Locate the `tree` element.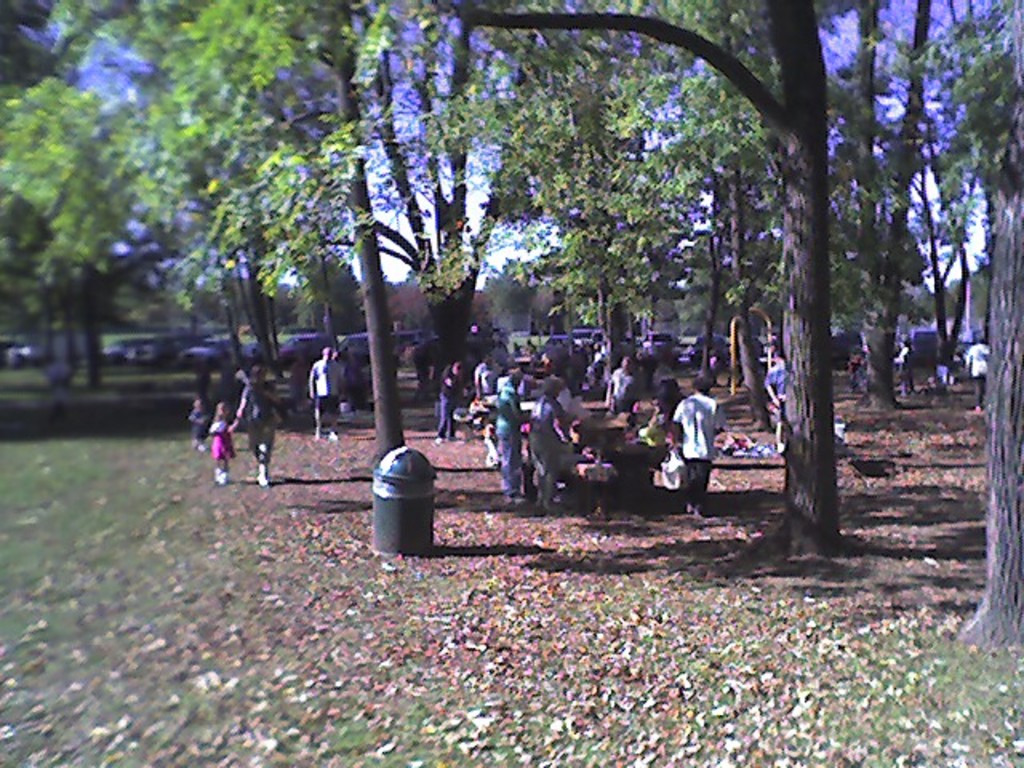
Element bbox: 430, 0, 842, 552.
